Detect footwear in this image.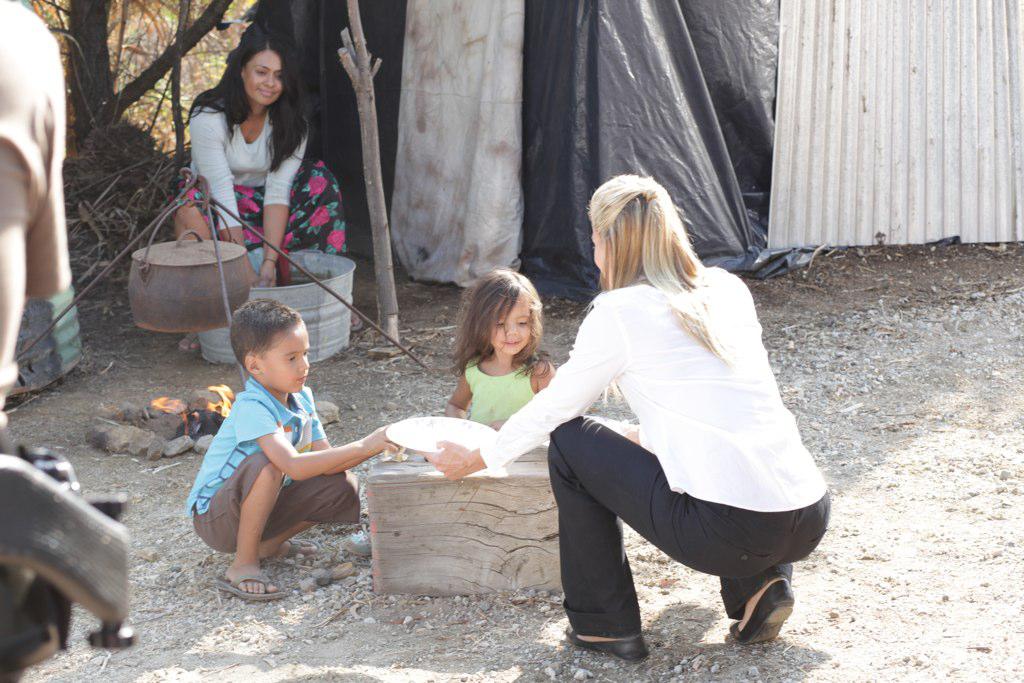
Detection: rect(730, 574, 798, 642).
